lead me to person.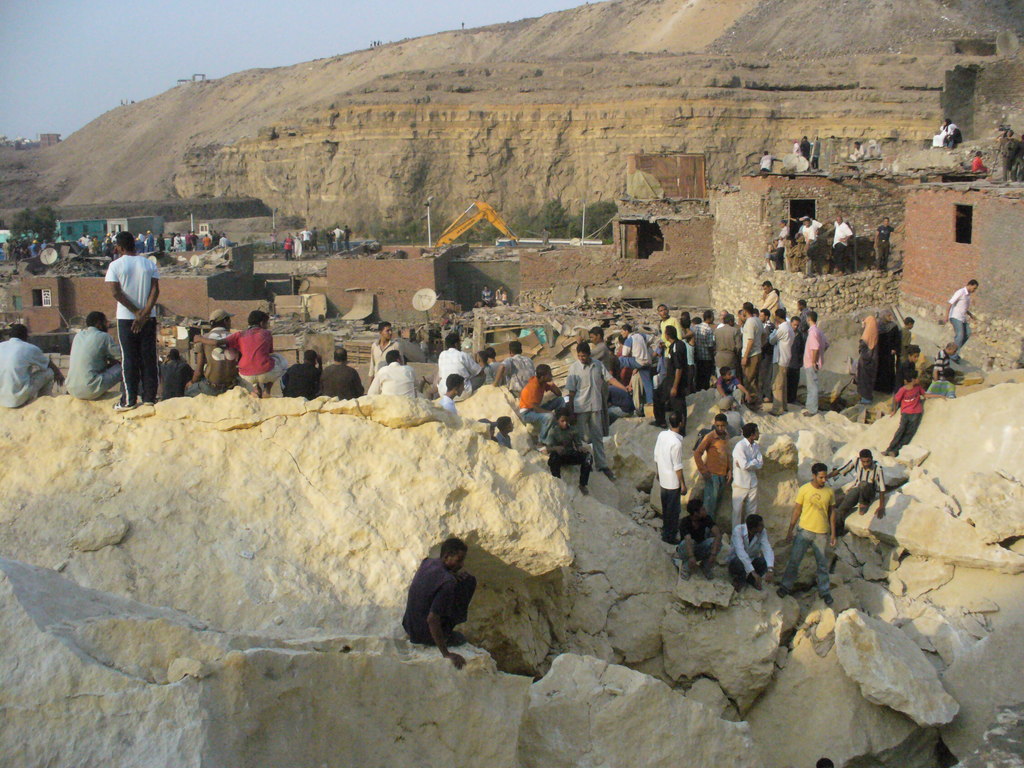
Lead to 0:323:51:412.
